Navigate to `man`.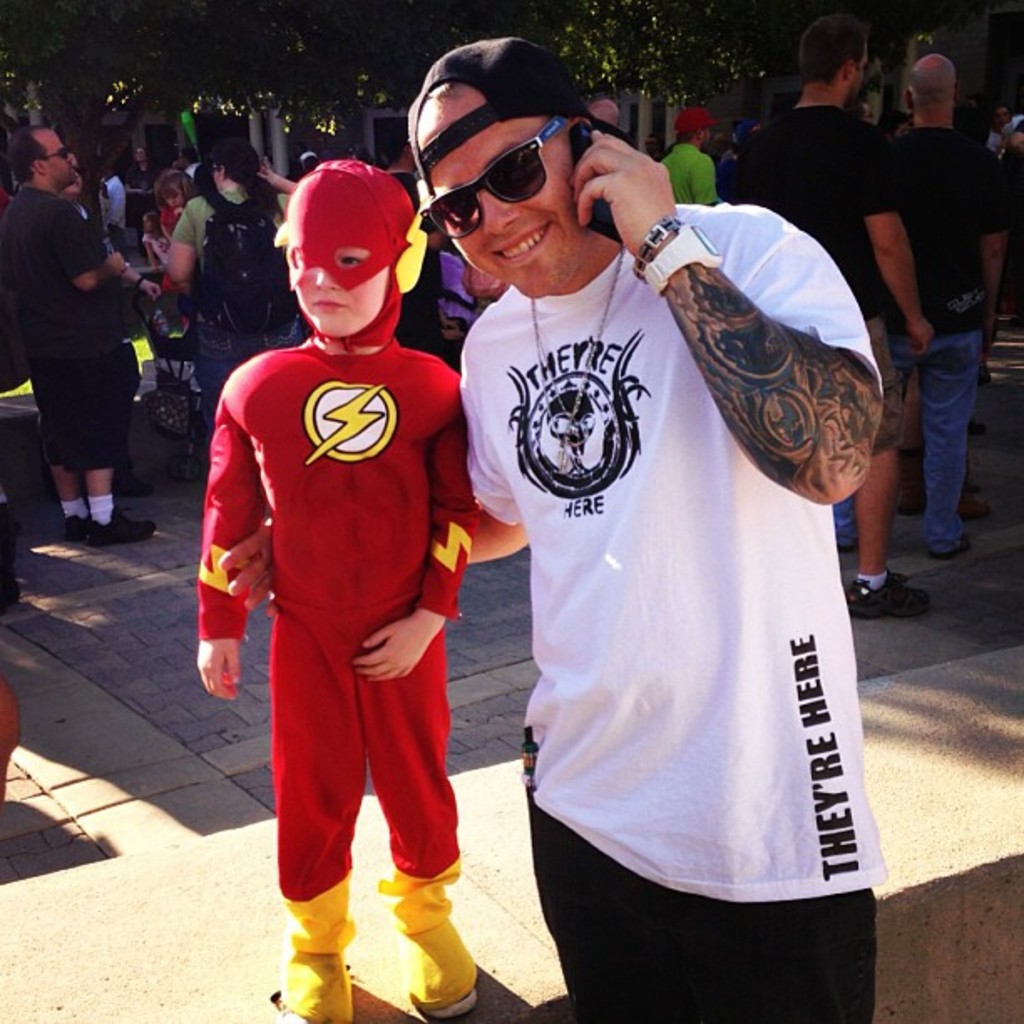
Navigation target: 833:50:1002:556.
